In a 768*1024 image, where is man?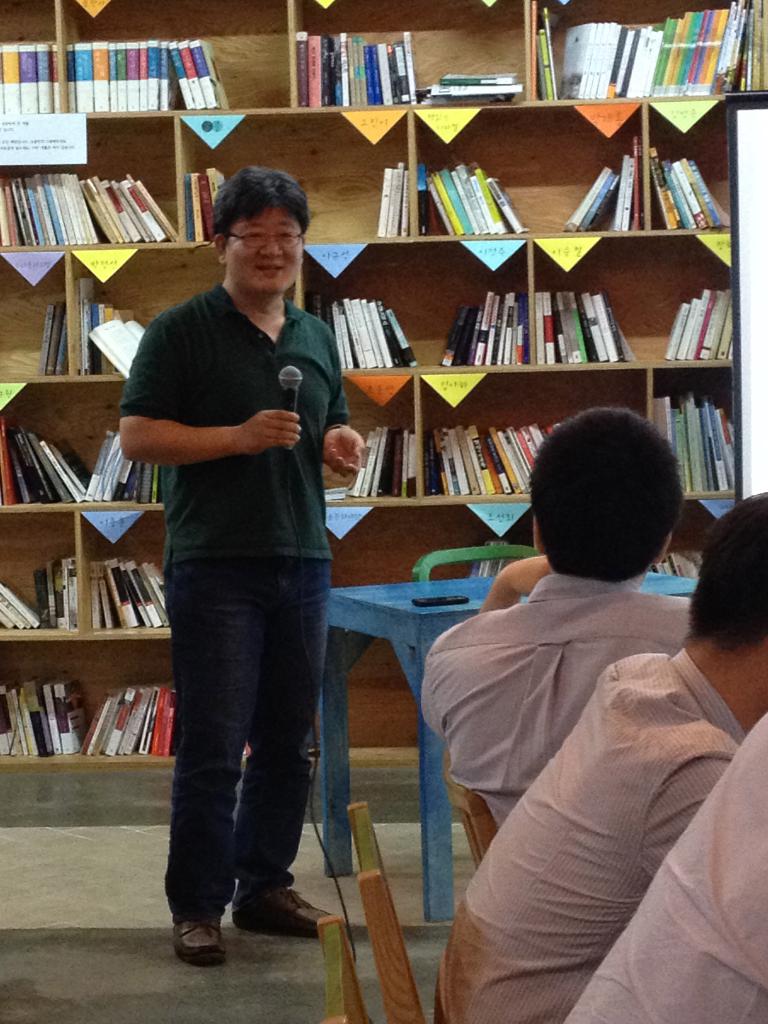
Rect(111, 168, 362, 988).
